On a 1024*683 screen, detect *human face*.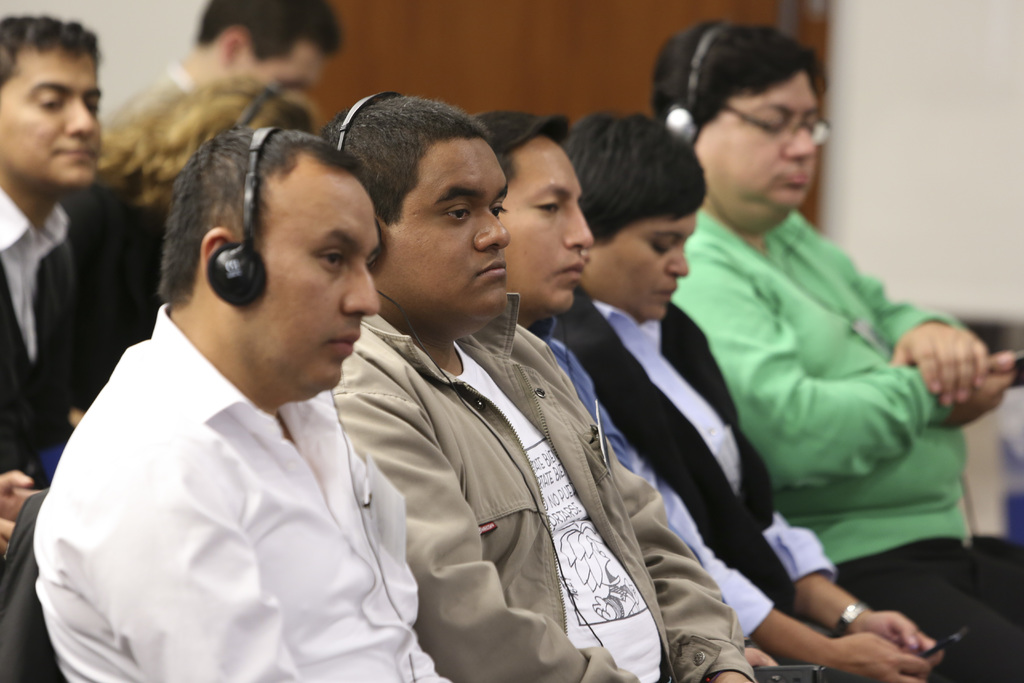
[503, 132, 596, 309].
